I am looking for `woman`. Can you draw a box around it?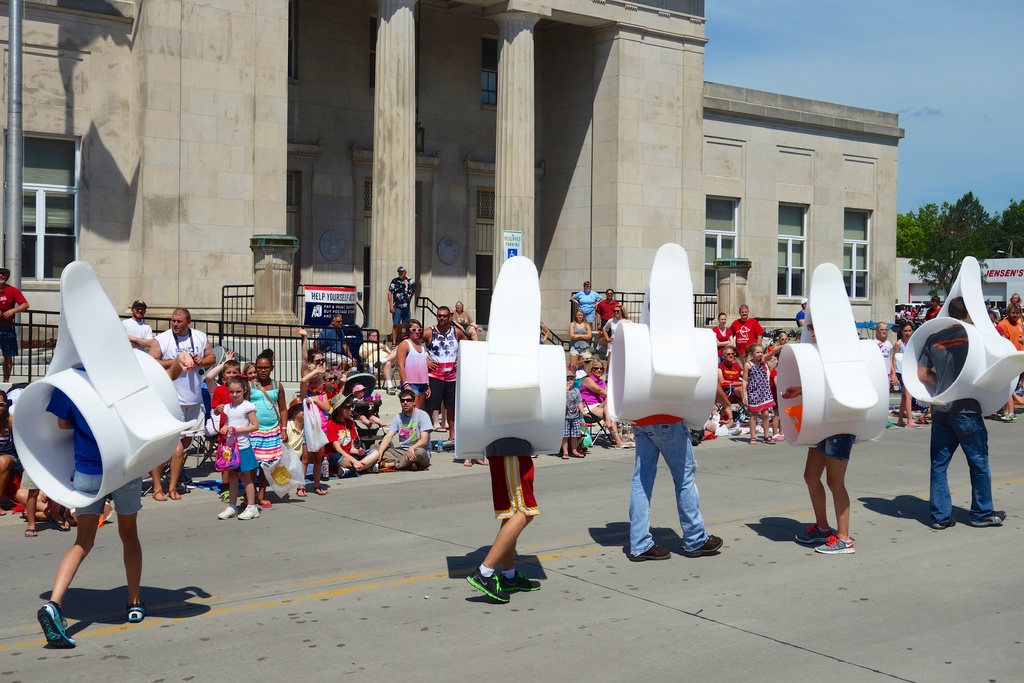
Sure, the bounding box is bbox(566, 310, 598, 368).
